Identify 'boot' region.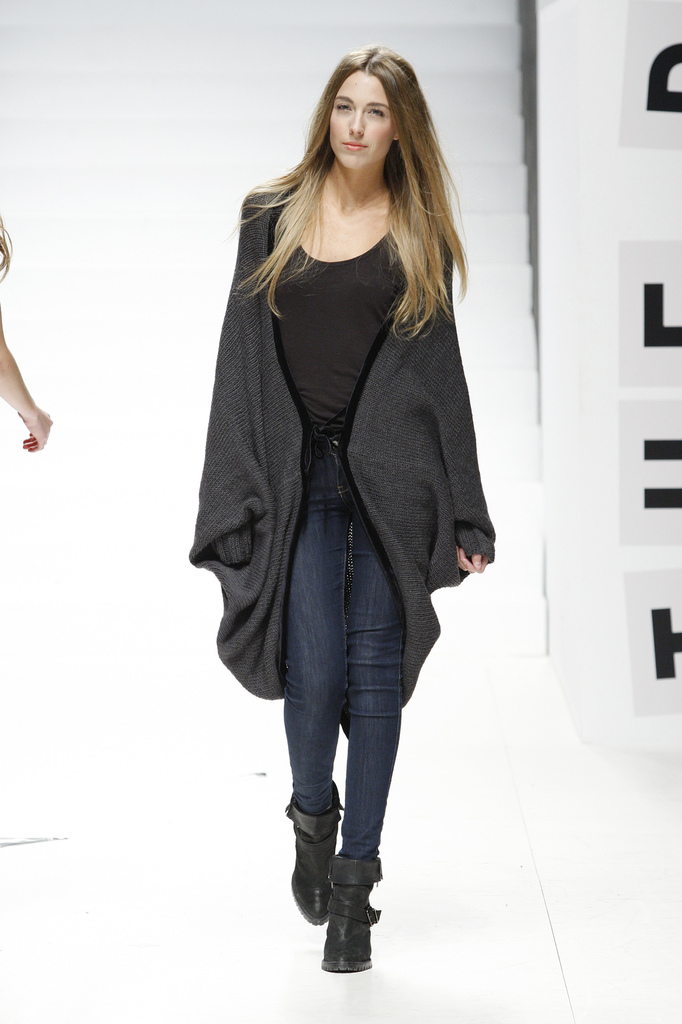
Region: [x1=288, y1=776, x2=340, y2=938].
